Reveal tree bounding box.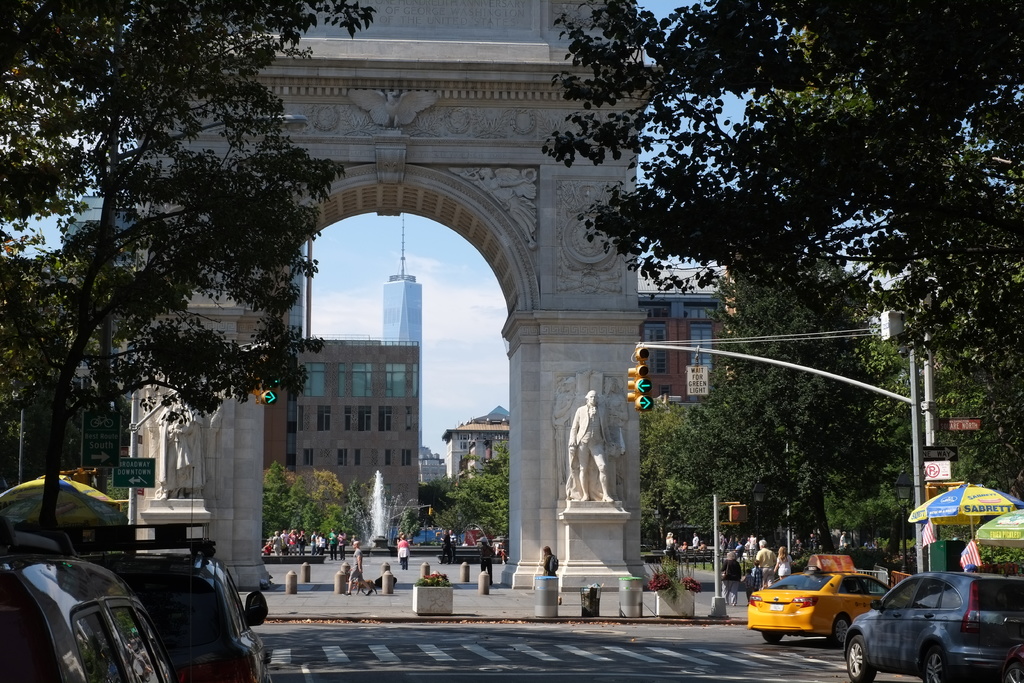
Revealed: bbox=[931, 257, 1023, 495].
